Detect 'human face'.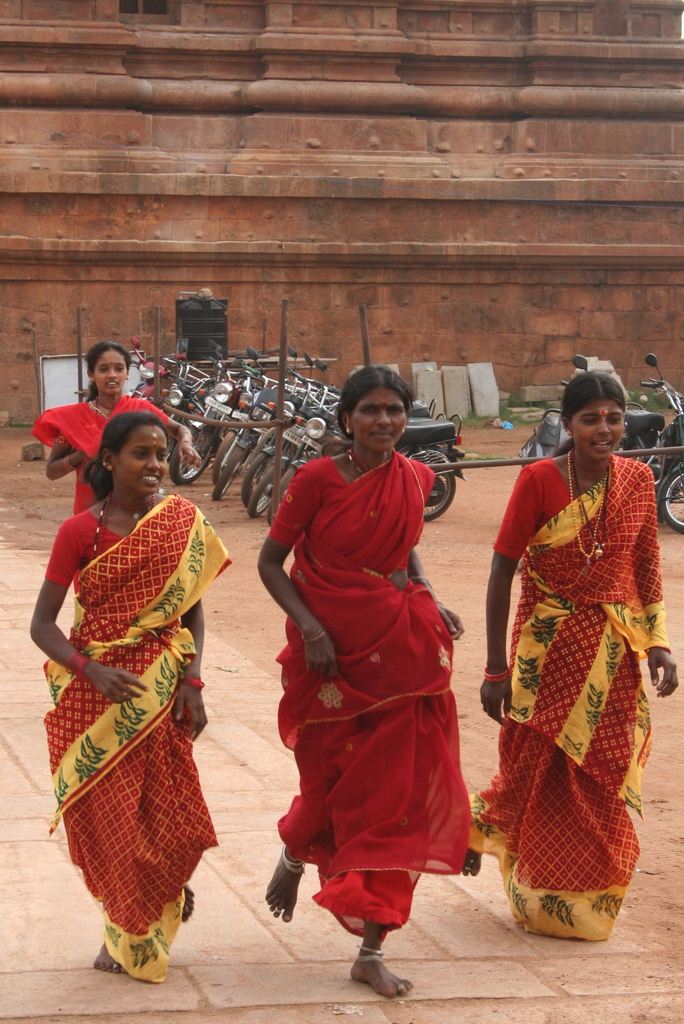
Detected at x1=349, y1=383, x2=411, y2=455.
